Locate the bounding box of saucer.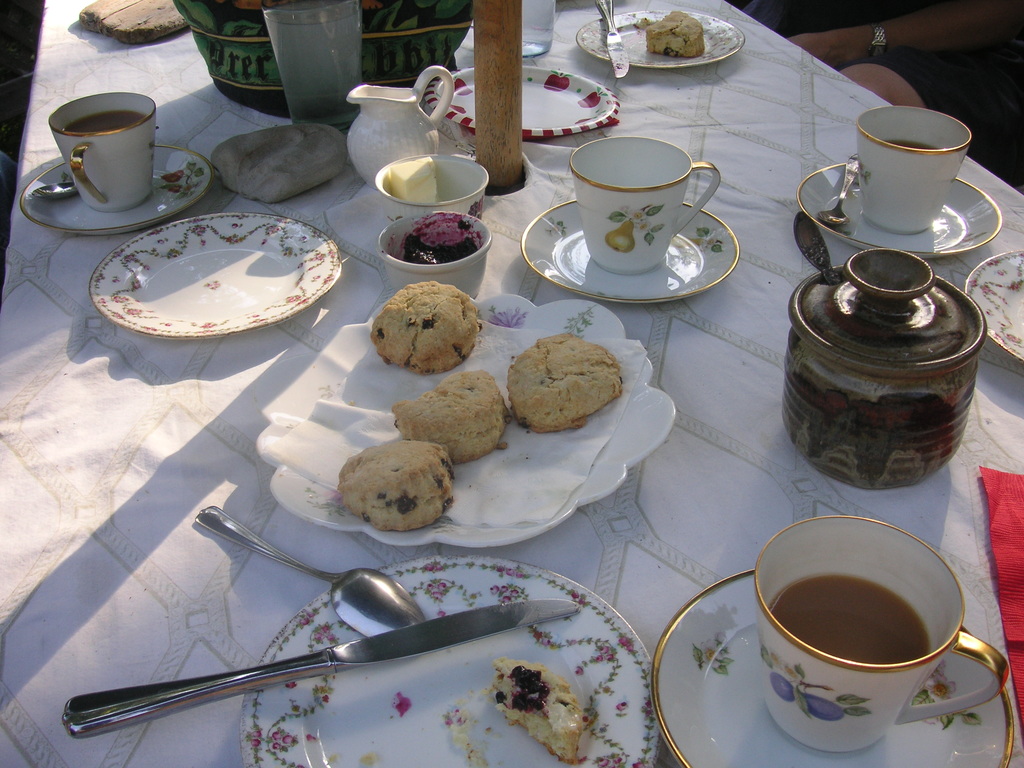
Bounding box: pyautogui.locateOnScreen(794, 156, 1004, 257).
